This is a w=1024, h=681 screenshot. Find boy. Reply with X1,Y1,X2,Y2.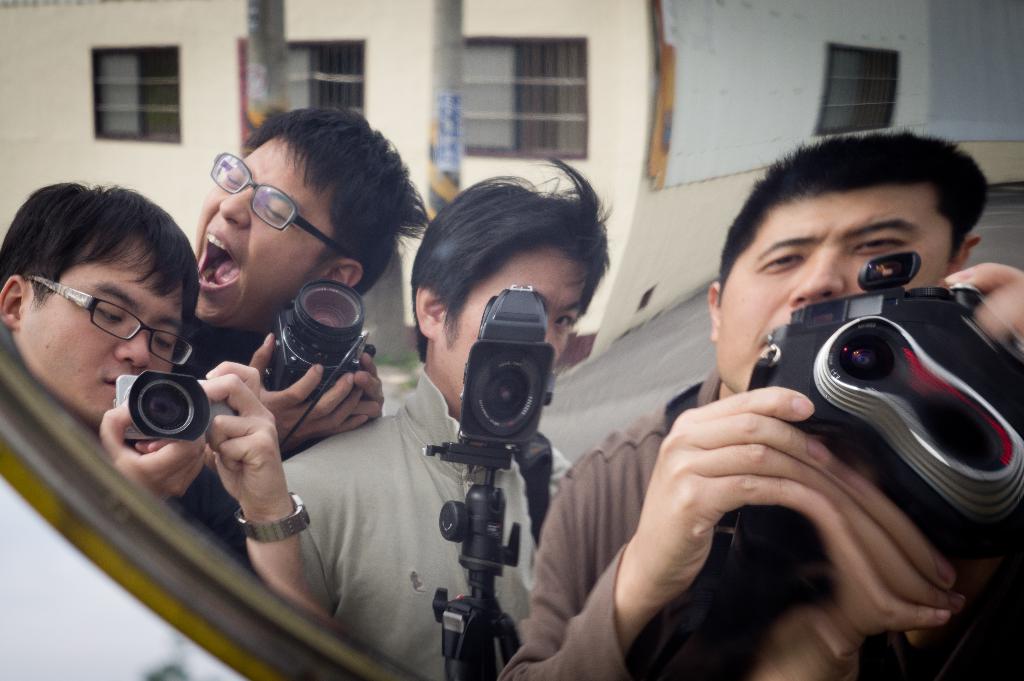
0,175,314,598.
